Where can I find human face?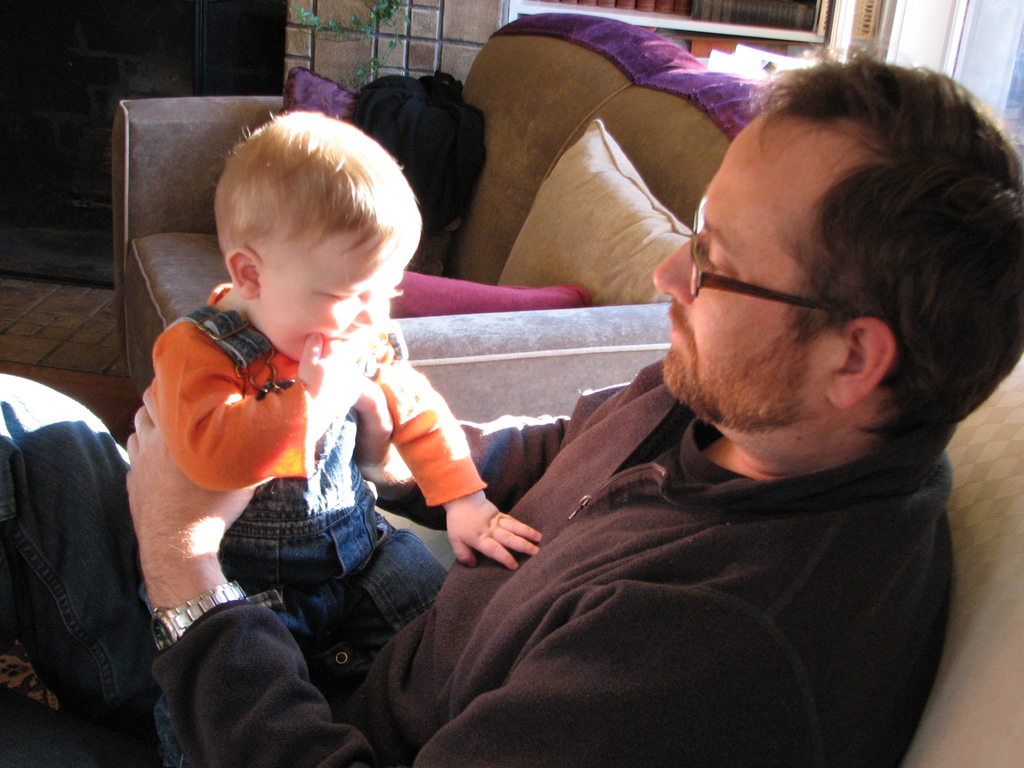
You can find it at box(649, 116, 817, 427).
